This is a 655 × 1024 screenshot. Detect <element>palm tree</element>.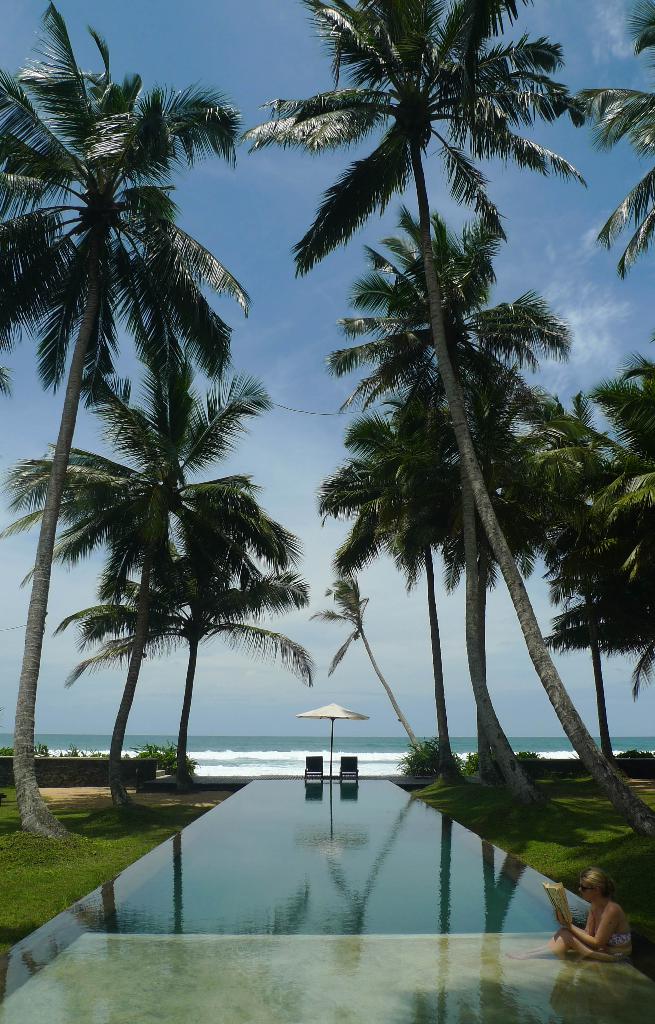
(x1=547, y1=424, x2=654, y2=650).
